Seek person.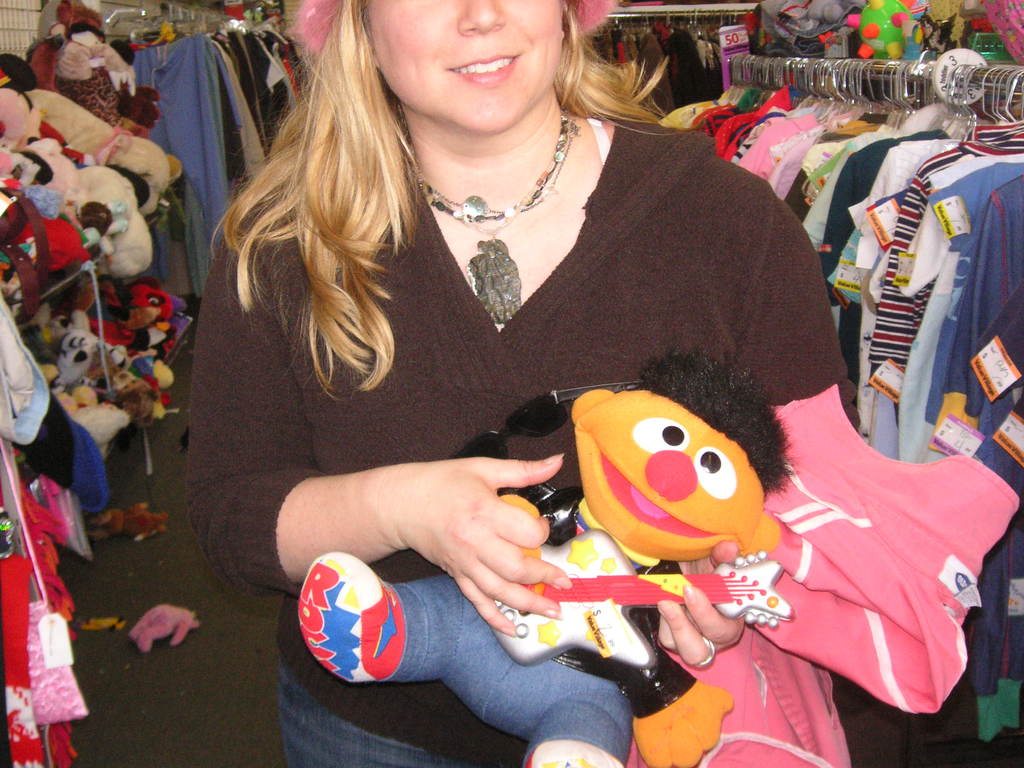
{"x1": 189, "y1": 0, "x2": 856, "y2": 767}.
